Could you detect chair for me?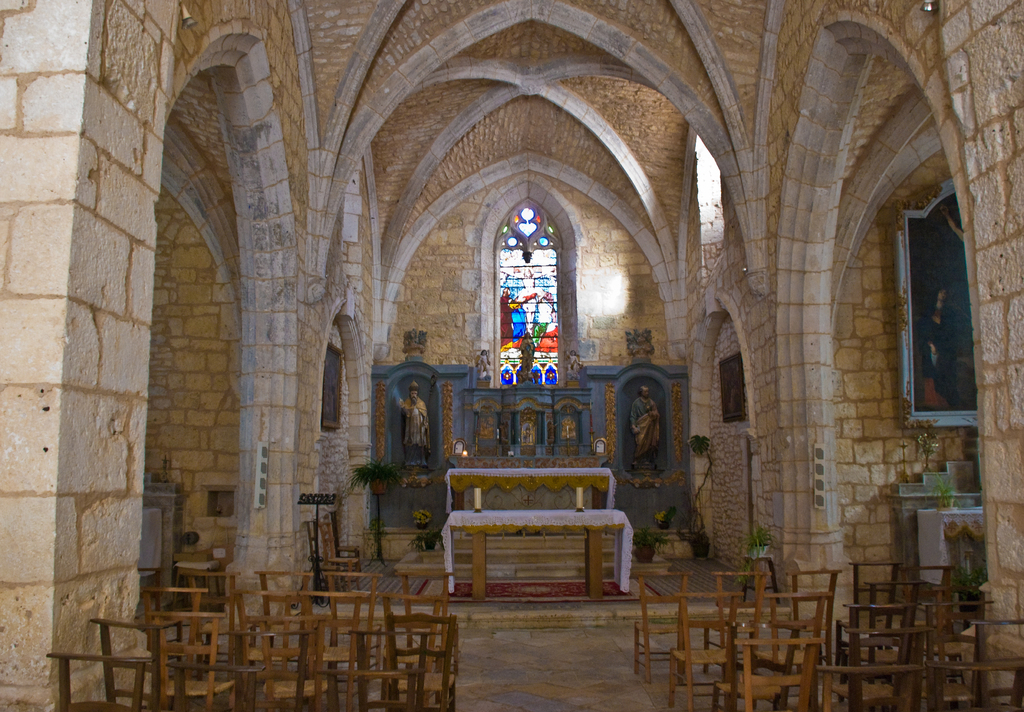
Detection result: [632, 572, 692, 683].
